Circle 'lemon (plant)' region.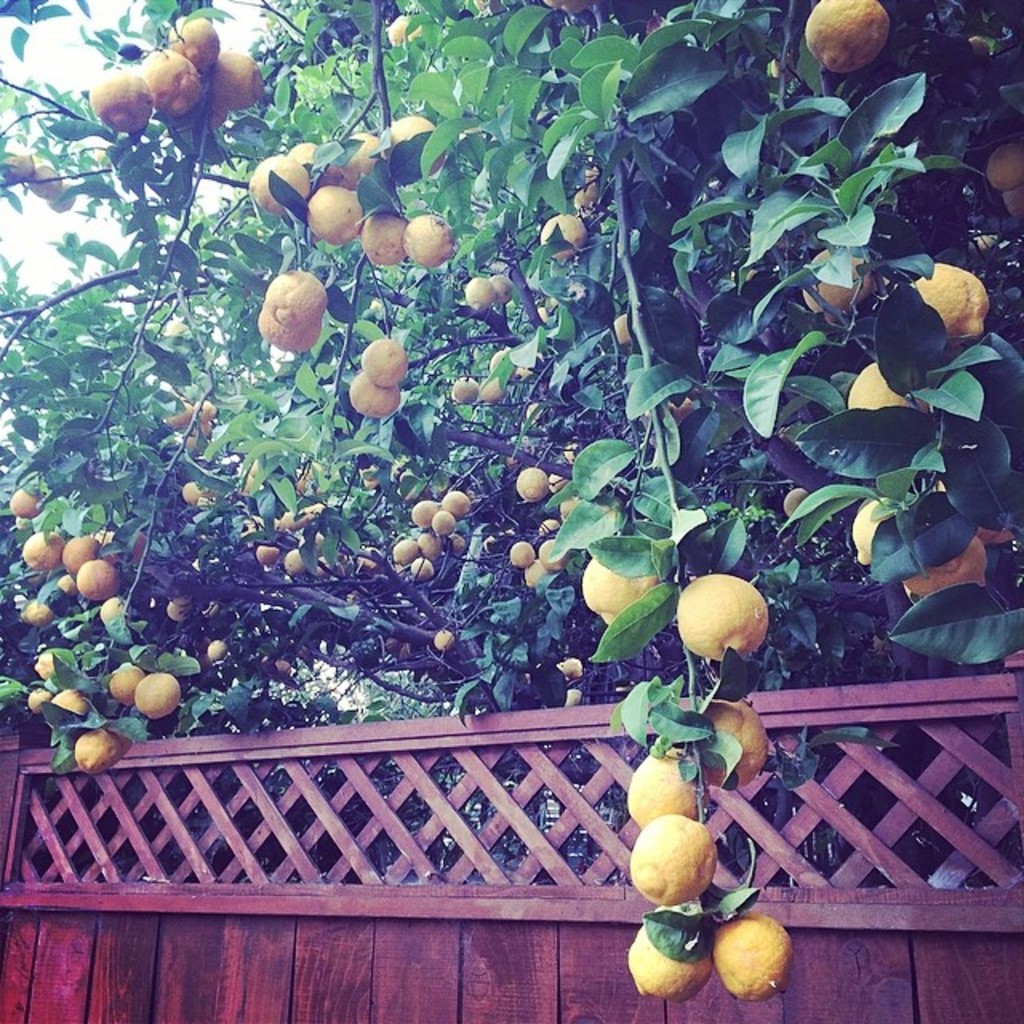
Region: BBox(192, 400, 221, 426).
